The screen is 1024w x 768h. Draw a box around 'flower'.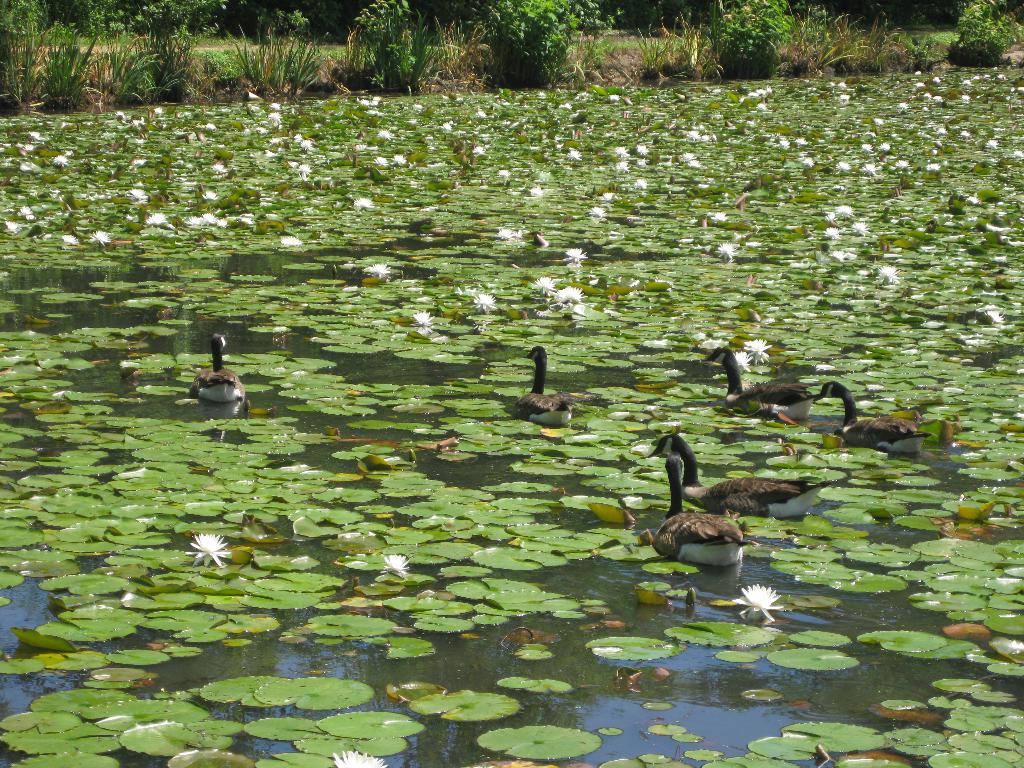
l=825, t=211, r=841, b=223.
